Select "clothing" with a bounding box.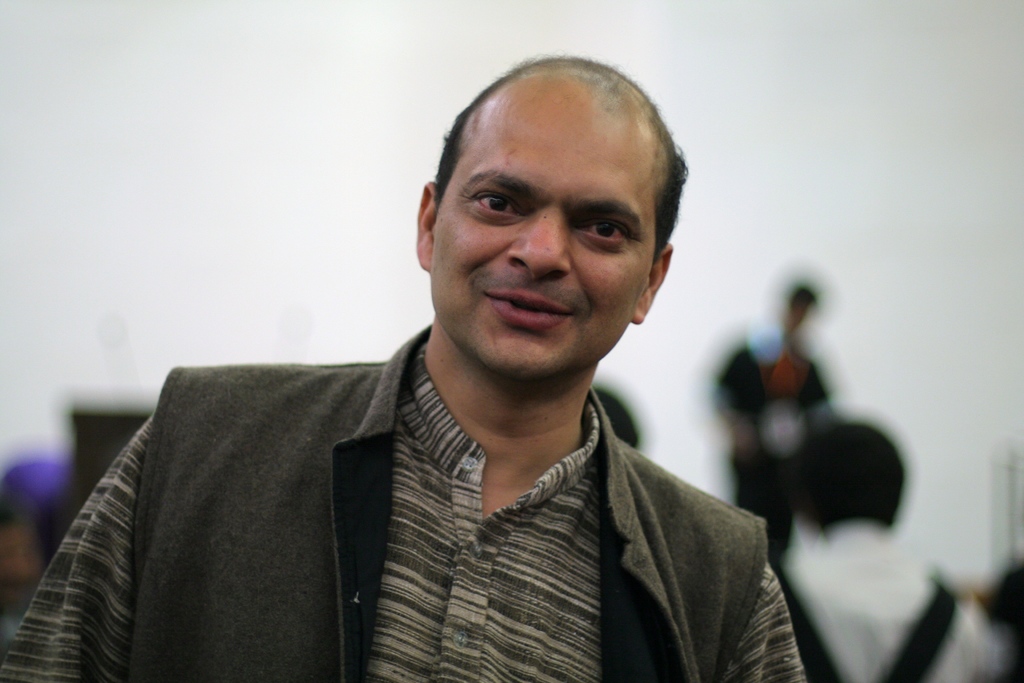
[left=775, top=524, right=1000, bottom=682].
